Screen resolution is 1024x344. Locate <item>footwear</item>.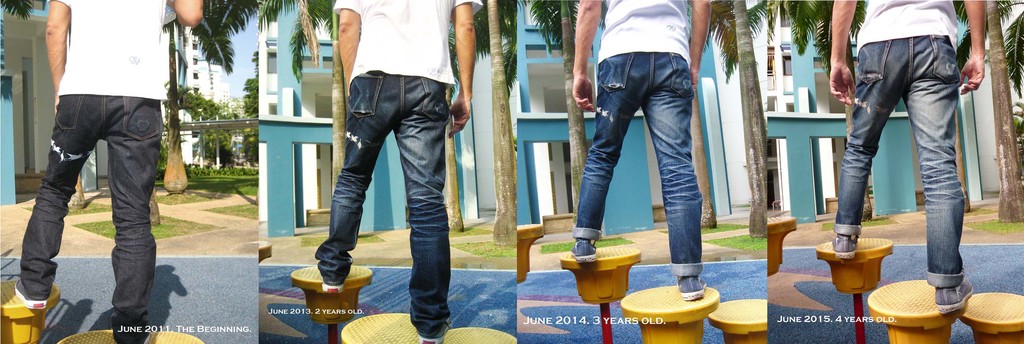
(830, 236, 859, 261).
